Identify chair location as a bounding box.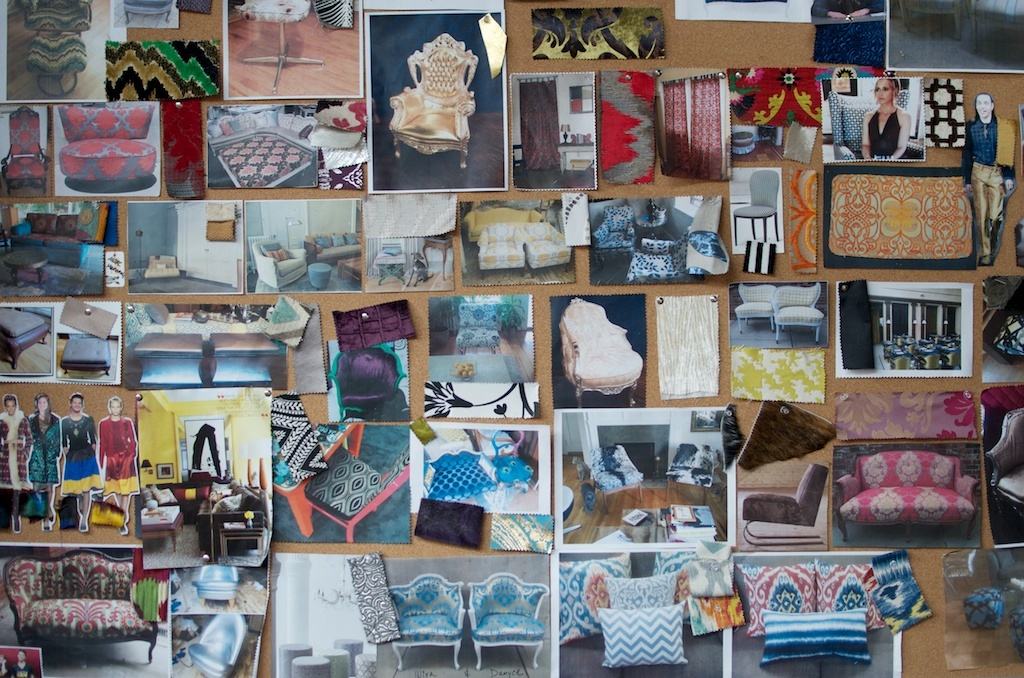
190,565,243,604.
